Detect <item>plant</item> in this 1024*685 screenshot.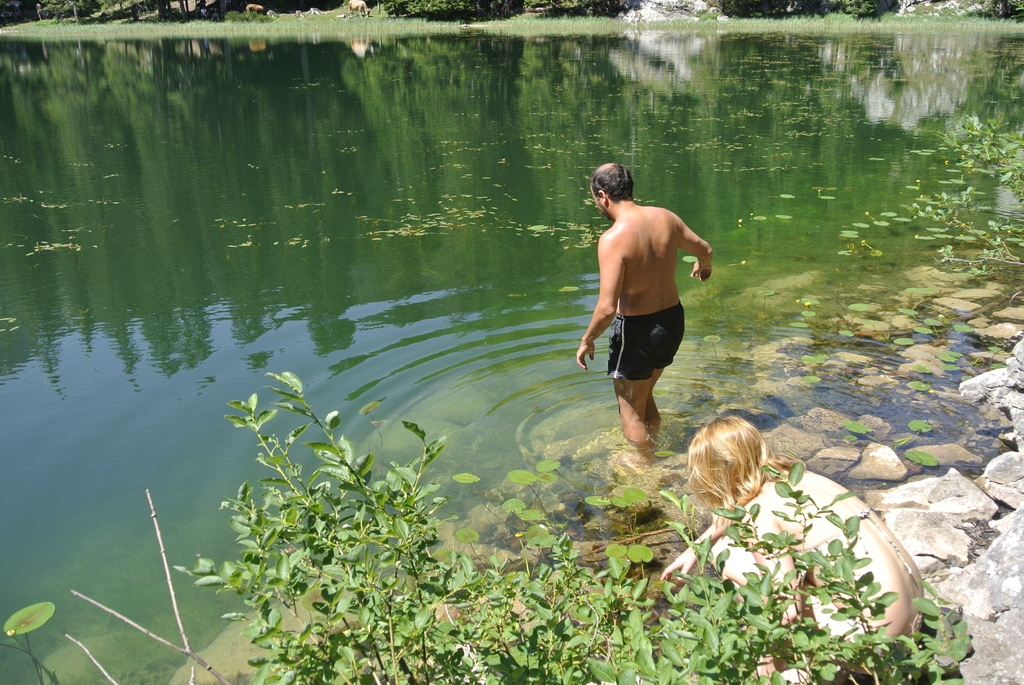
Detection: pyautogui.locateOnScreen(801, 296, 820, 307).
